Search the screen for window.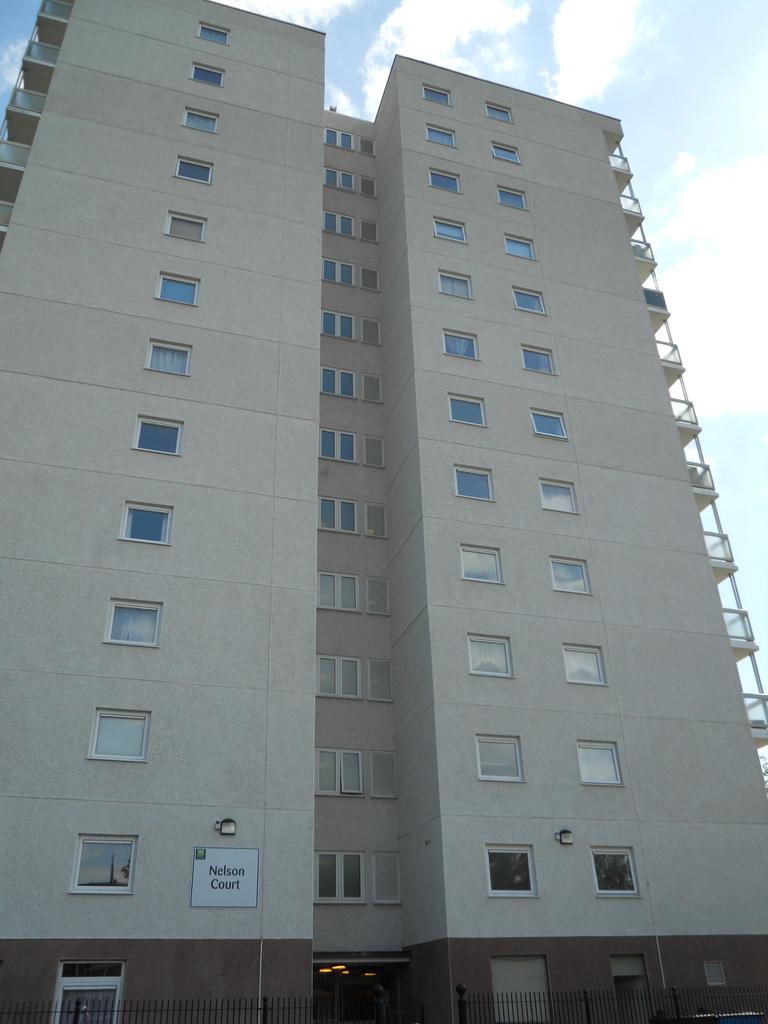
Found at <box>321,256,357,287</box>.
